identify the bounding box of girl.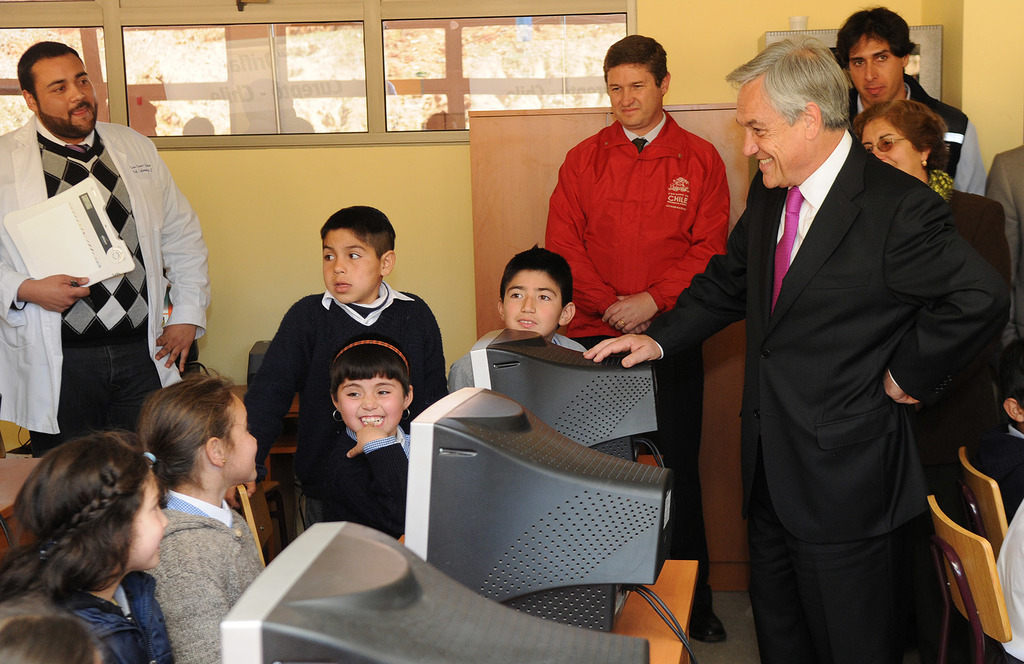
pyautogui.locateOnScreen(0, 426, 176, 663).
